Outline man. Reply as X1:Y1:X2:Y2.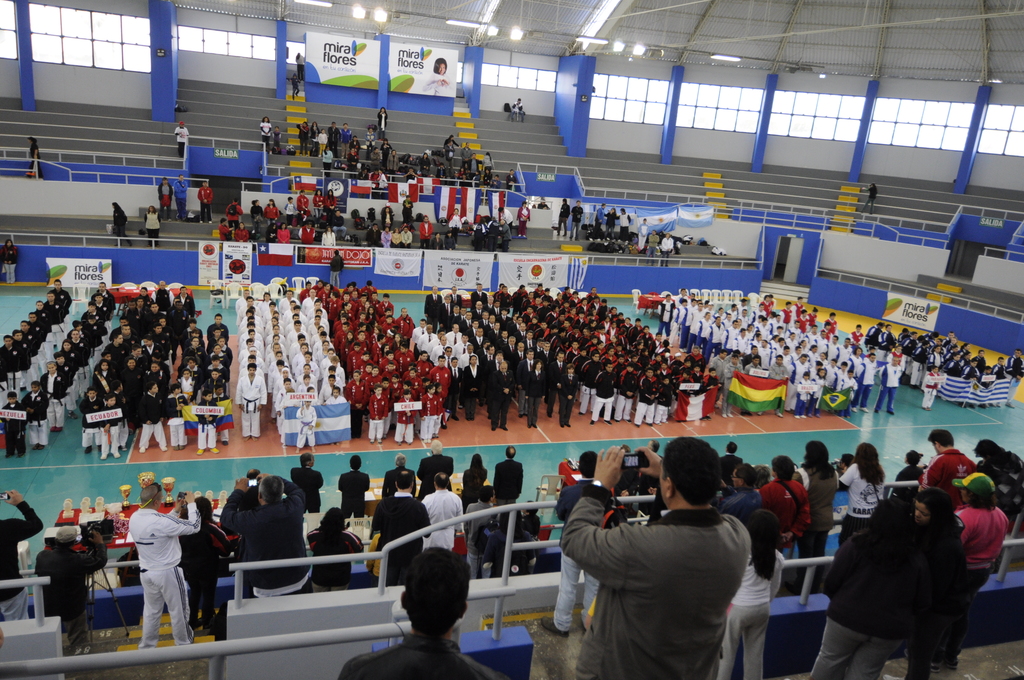
218:472:308:595.
